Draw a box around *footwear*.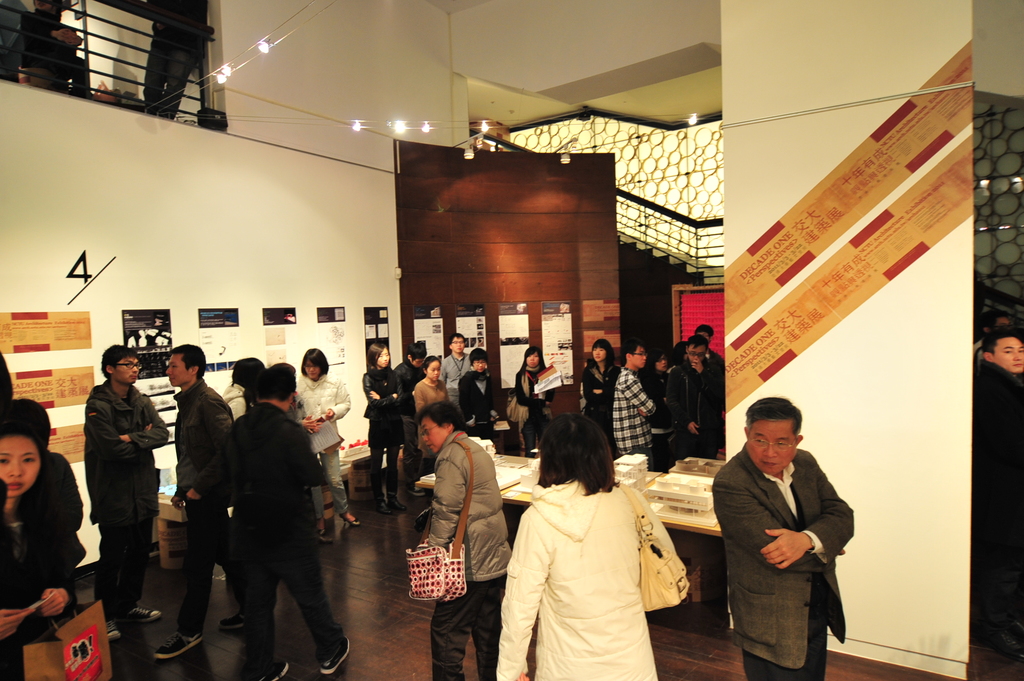
select_region(319, 637, 353, 675).
